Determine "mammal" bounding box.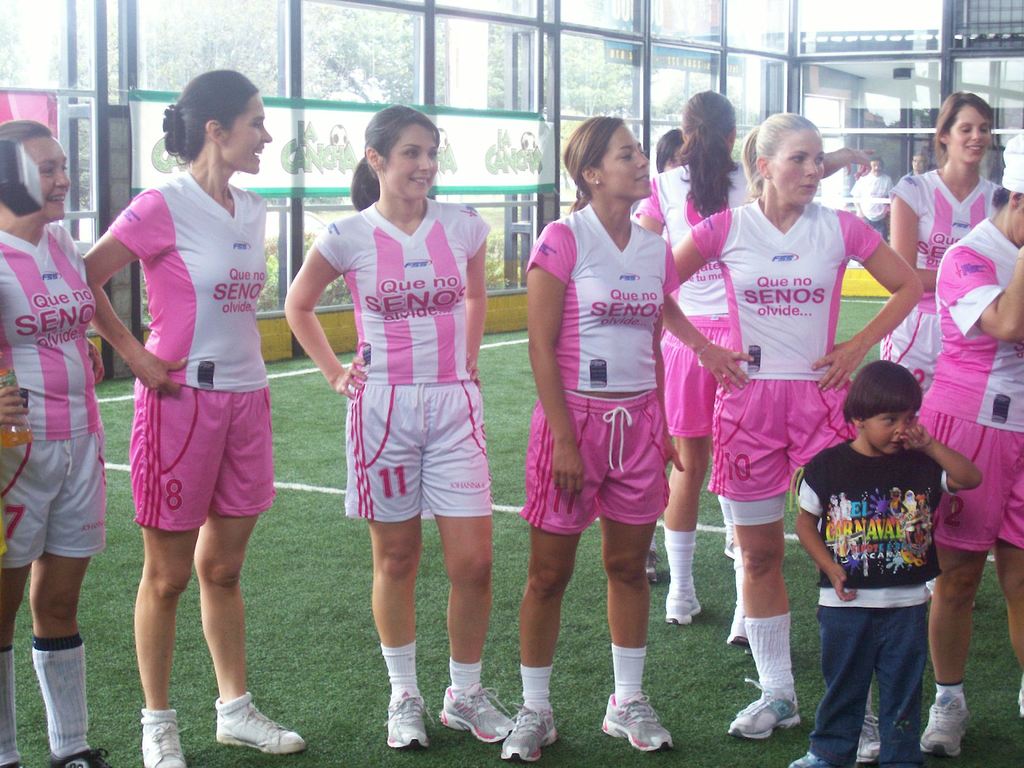
Determined: x1=911 y1=148 x2=928 y2=173.
